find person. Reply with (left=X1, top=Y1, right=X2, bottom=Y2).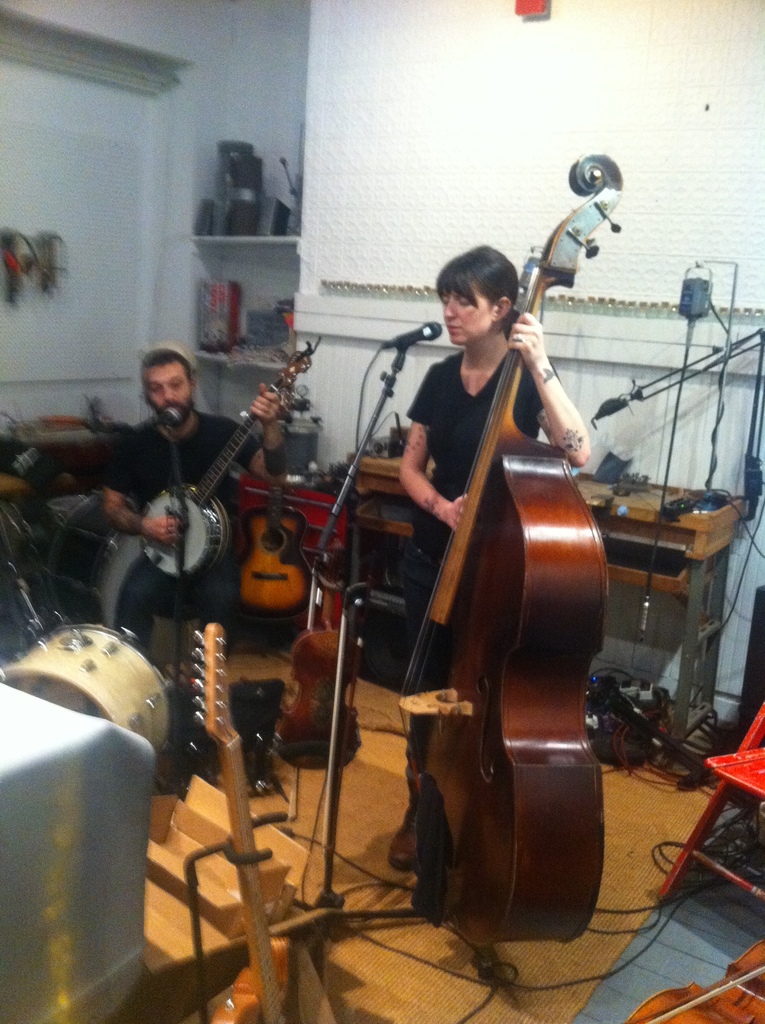
(left=393, top=238, right=592, bottom=870).
